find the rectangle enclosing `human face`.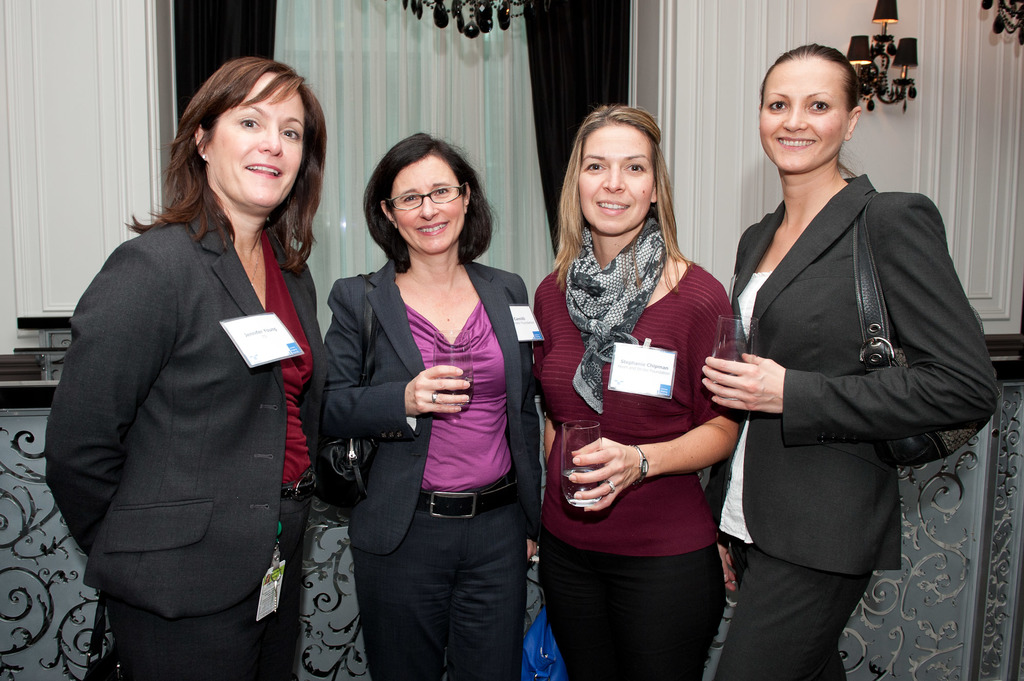
BBox(210, 70, 308, 207).
